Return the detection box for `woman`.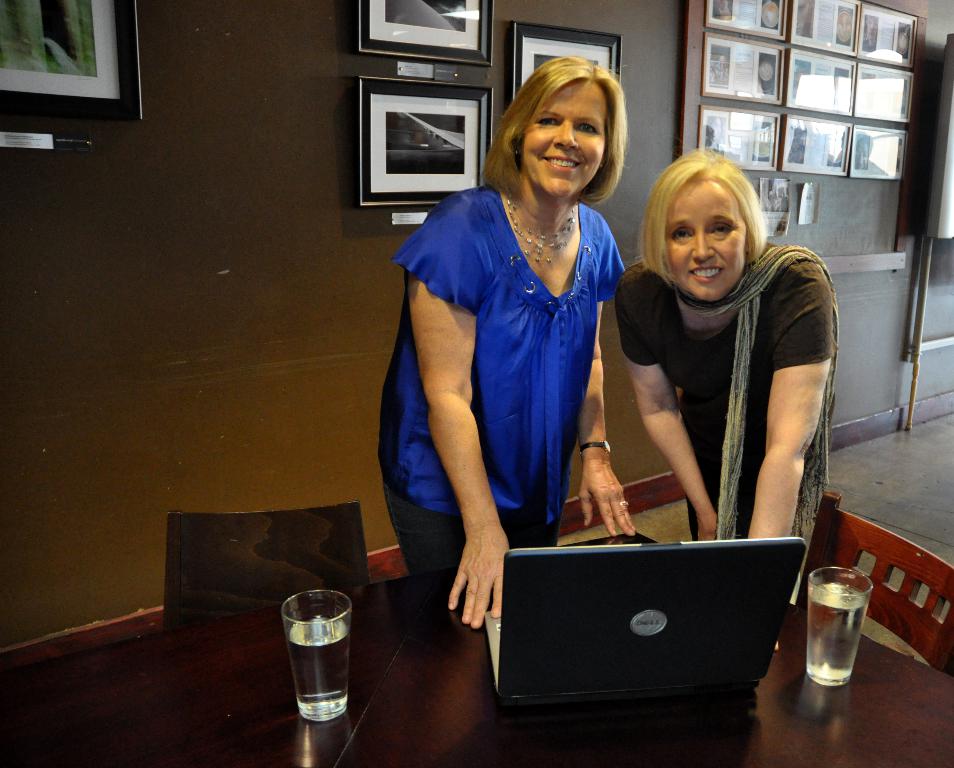
(x1=614, y1=121, x2=853, y2=579).
